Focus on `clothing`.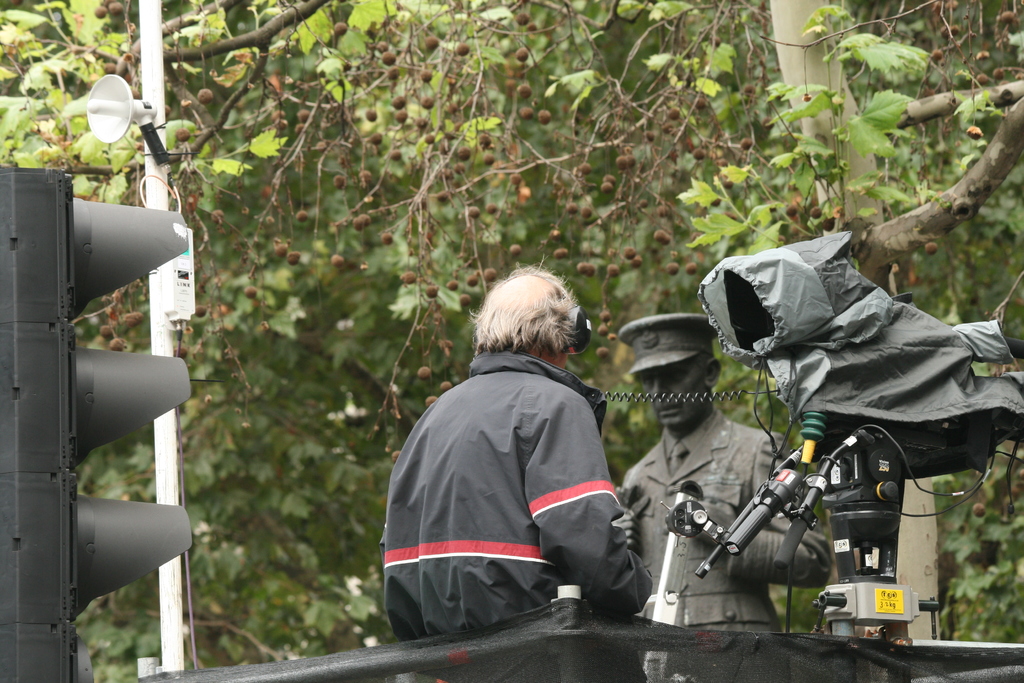
Focused at bbox=[616, 407, 825, 682].
